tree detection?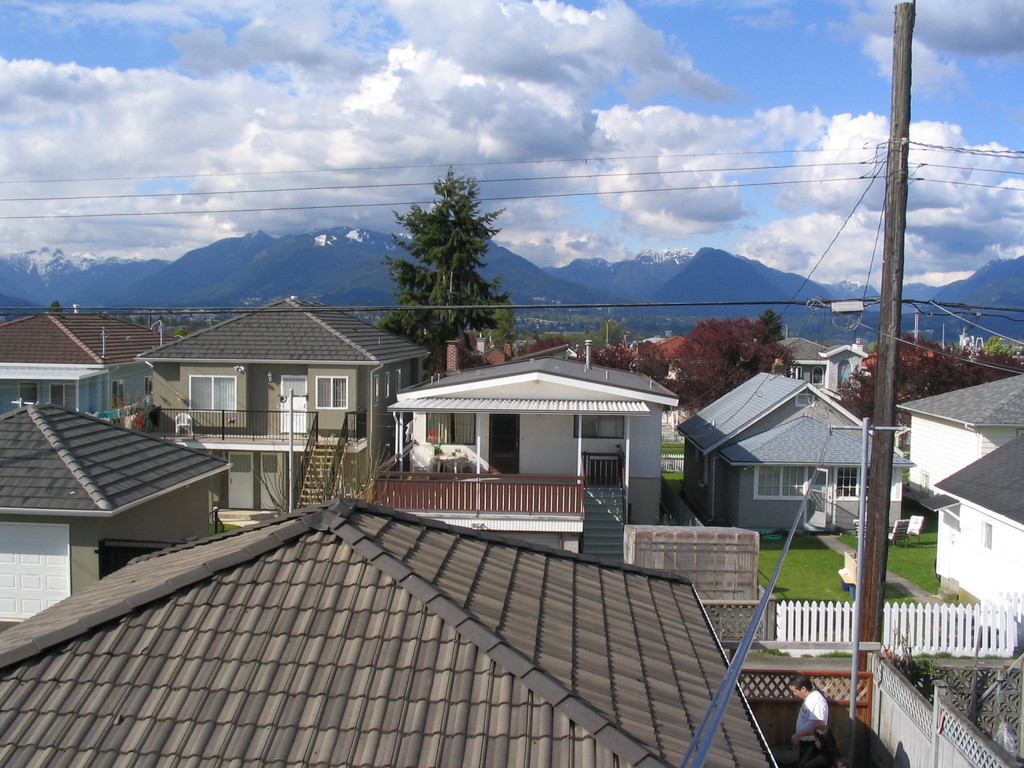
839, 333, 1019, 426
